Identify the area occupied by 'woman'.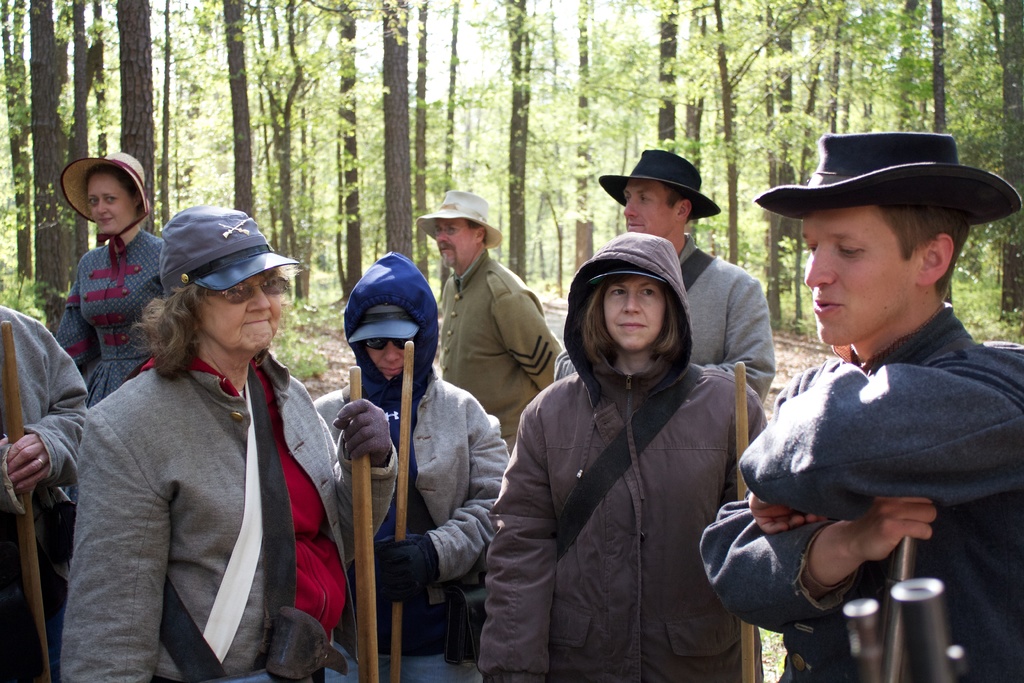
Area: bbox=(483, 236, 795, 682).
